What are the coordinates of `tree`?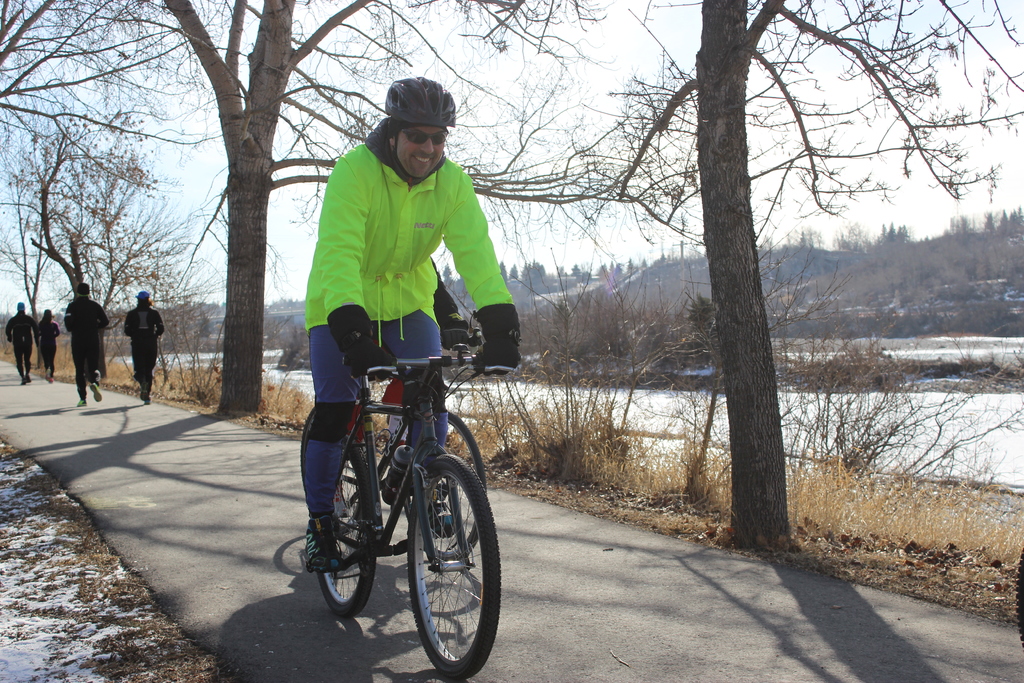
0,1,688,413.
